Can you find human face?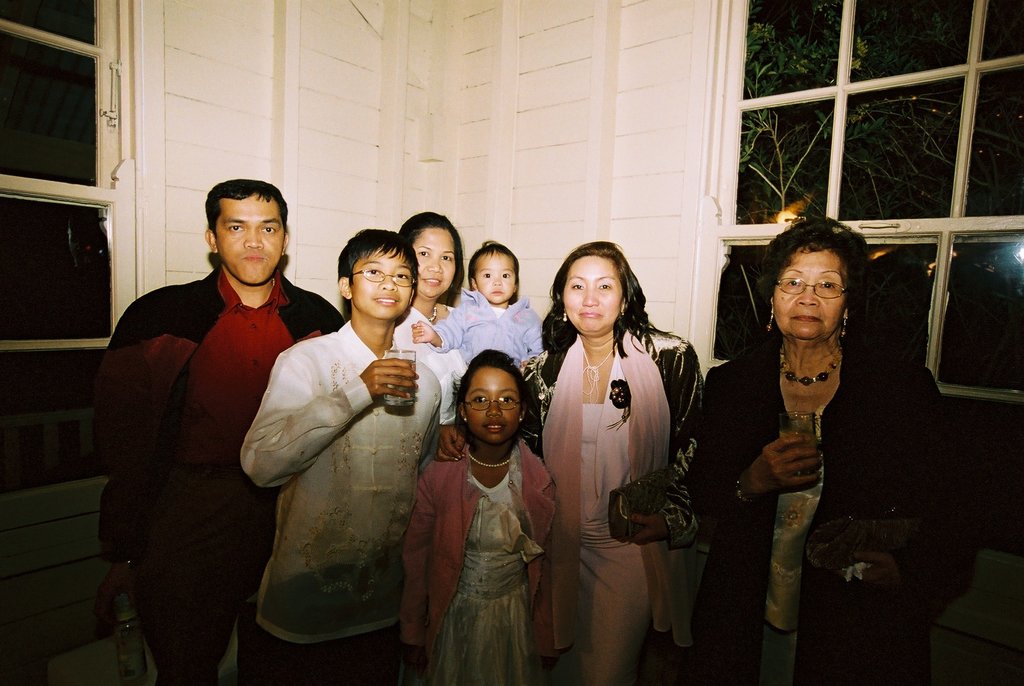
Yes, bounding box: 220, 194, 280, 284.
